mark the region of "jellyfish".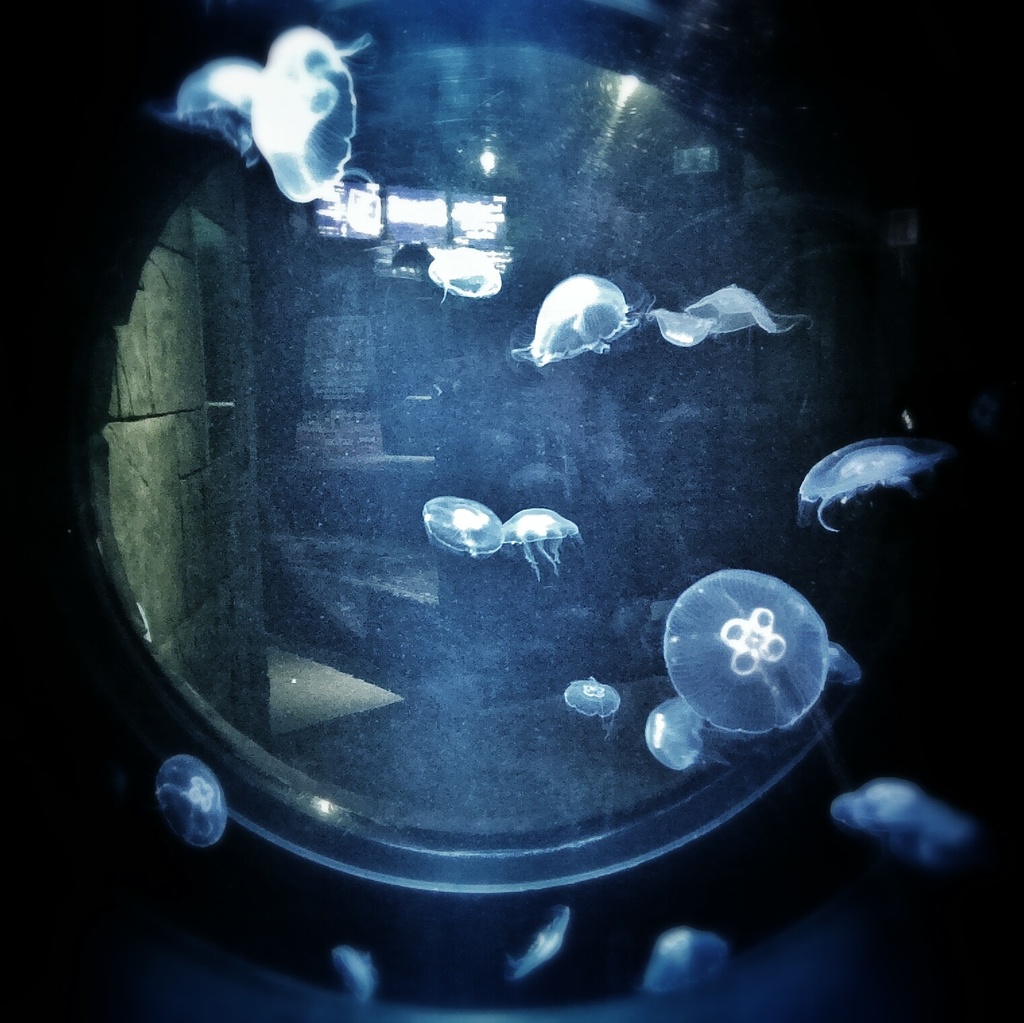
Region: x1=501, y1=505, x2=576, y2=574.
